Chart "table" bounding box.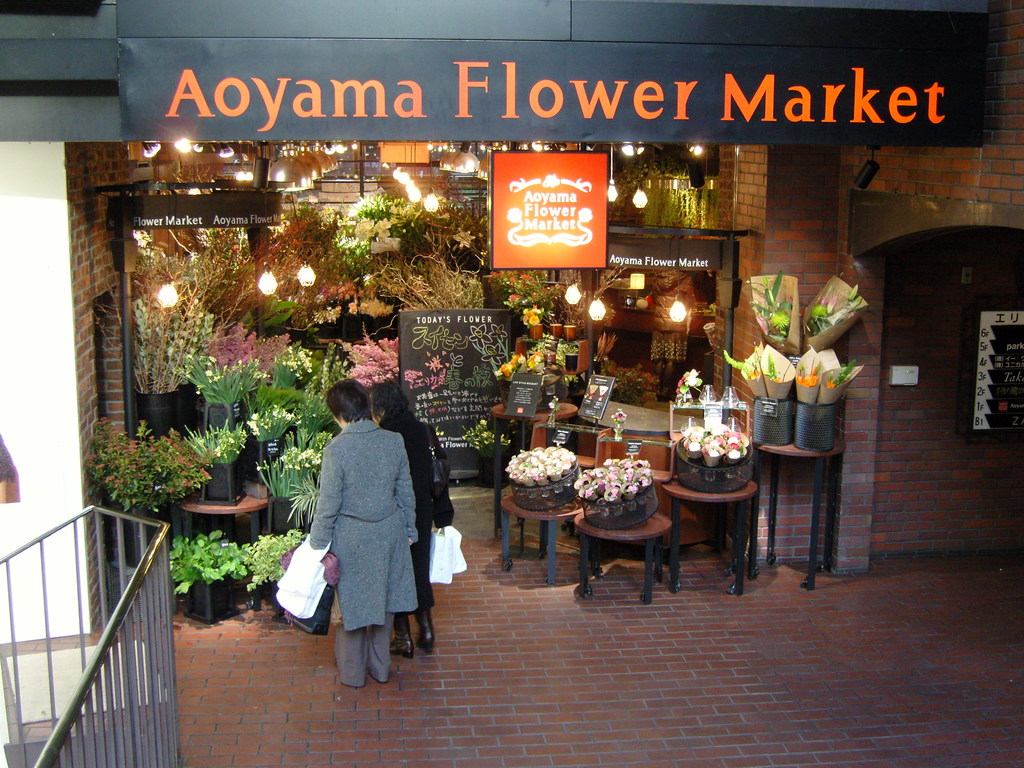
Charted: bbox=[499, 484, 583, 584].
